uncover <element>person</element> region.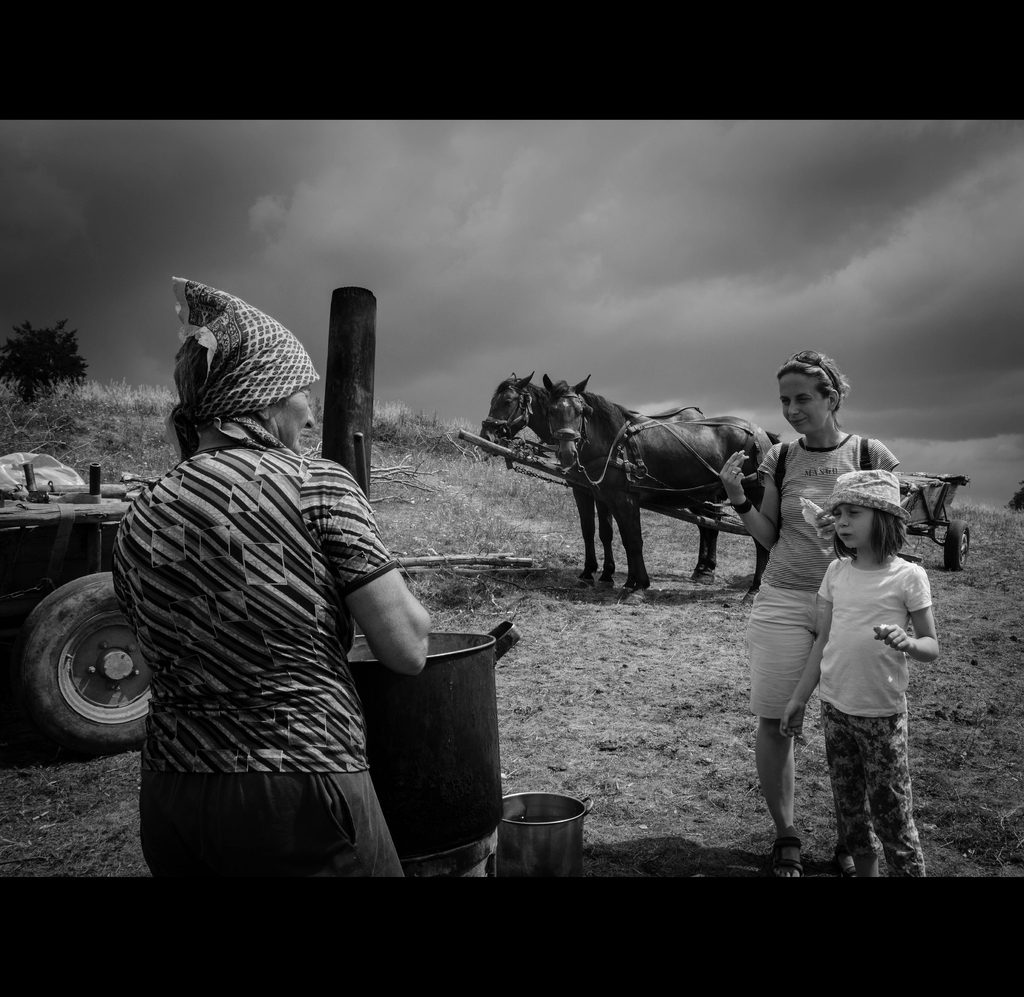
Uncovered: left=724, top=348, right=896, bottom=875.
